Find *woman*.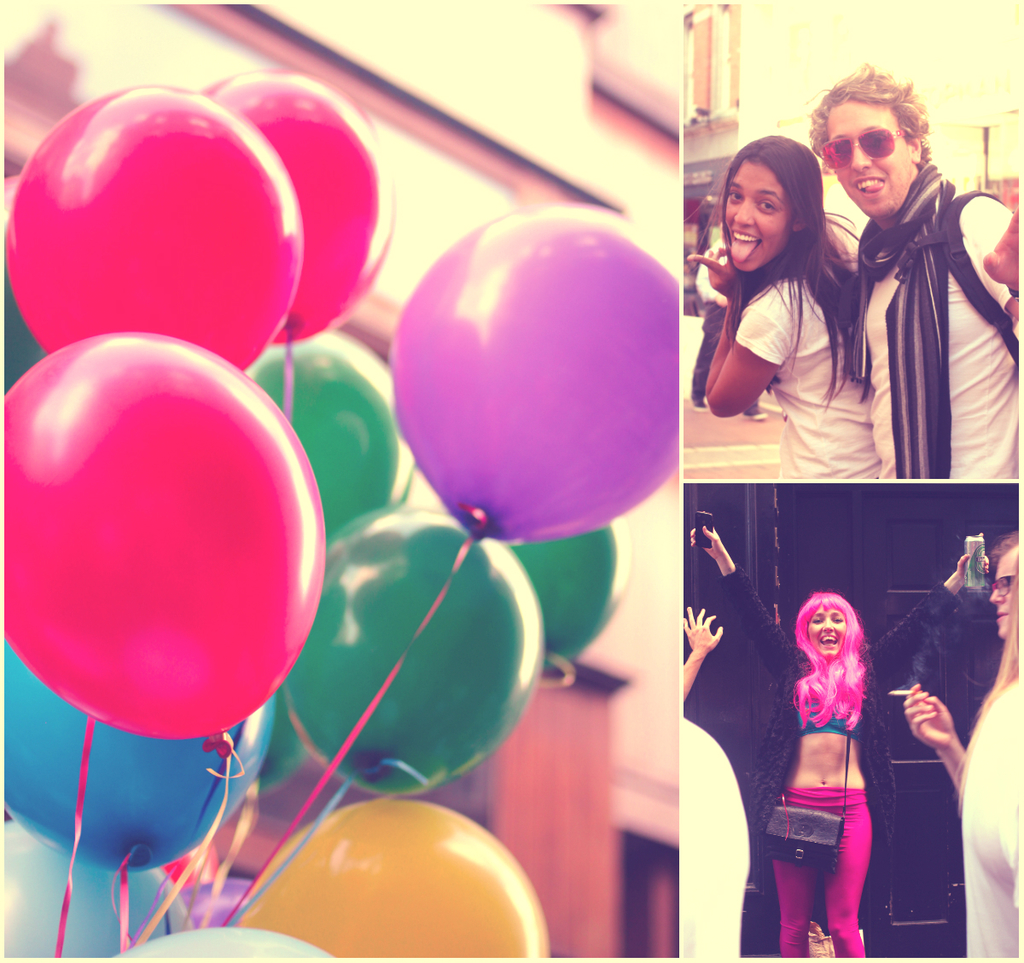
(685, 131, 882, 479).
